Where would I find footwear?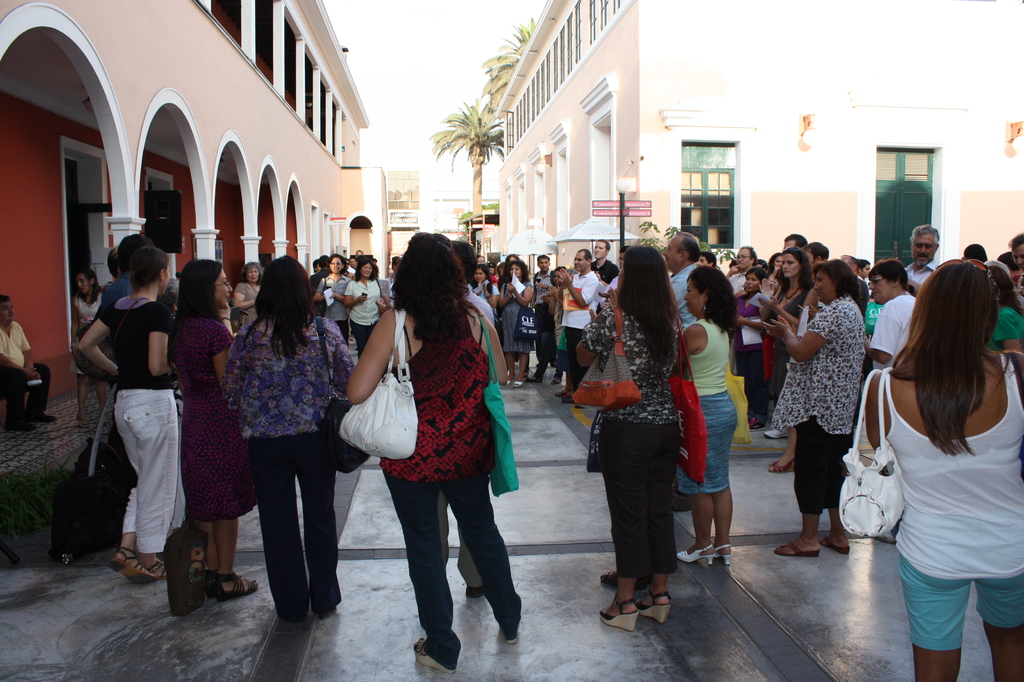
At box=[214, 576, 259, 603].
